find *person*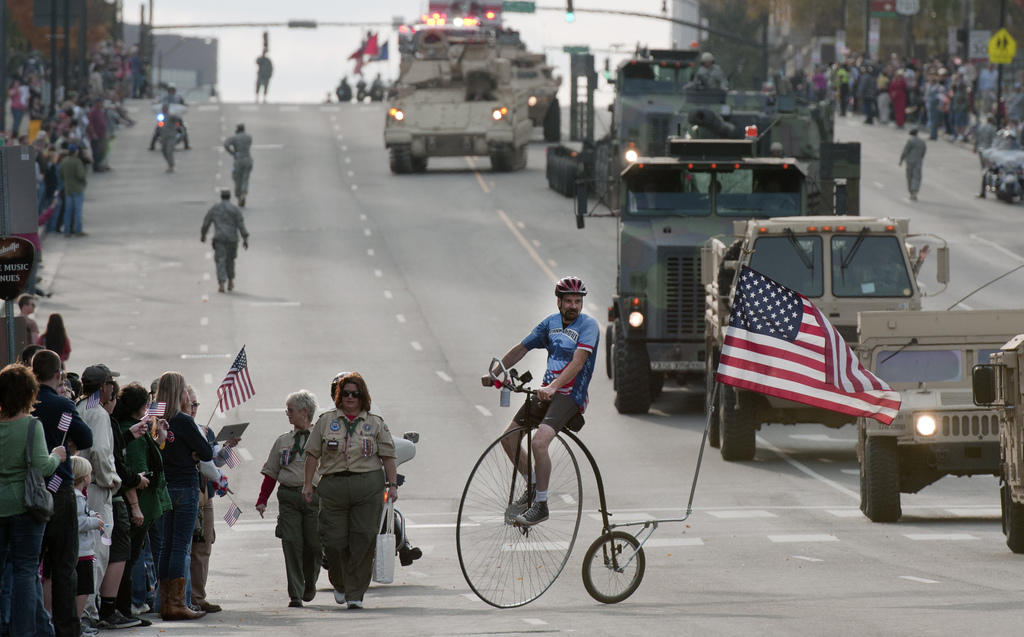
region(193, 187, 251, 297)
